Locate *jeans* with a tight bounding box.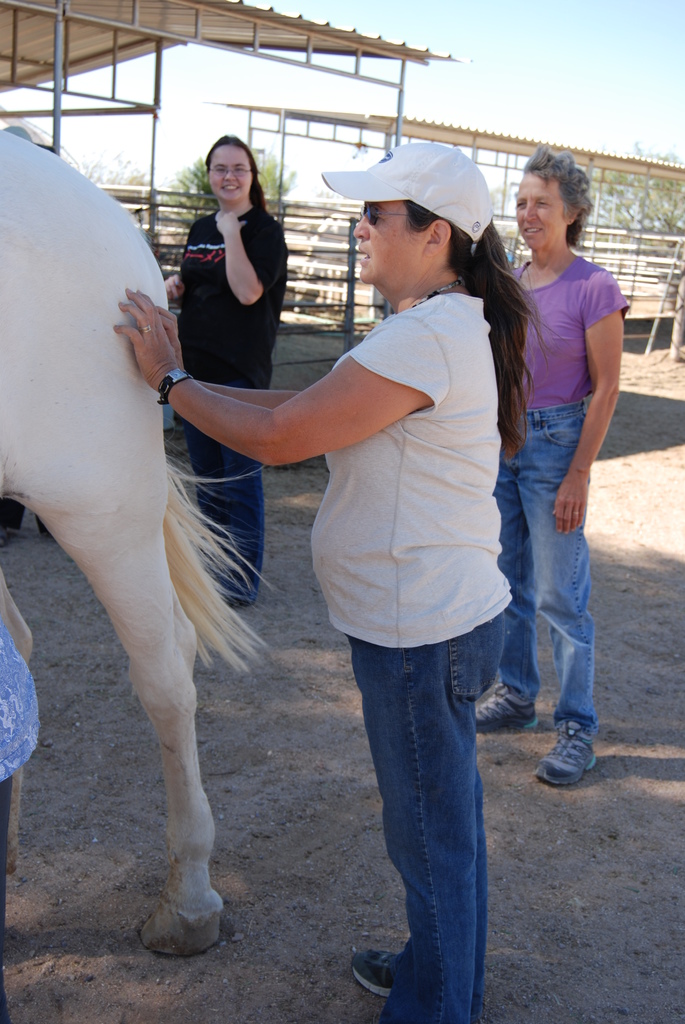
box=[348, 612, 503, 1023].
